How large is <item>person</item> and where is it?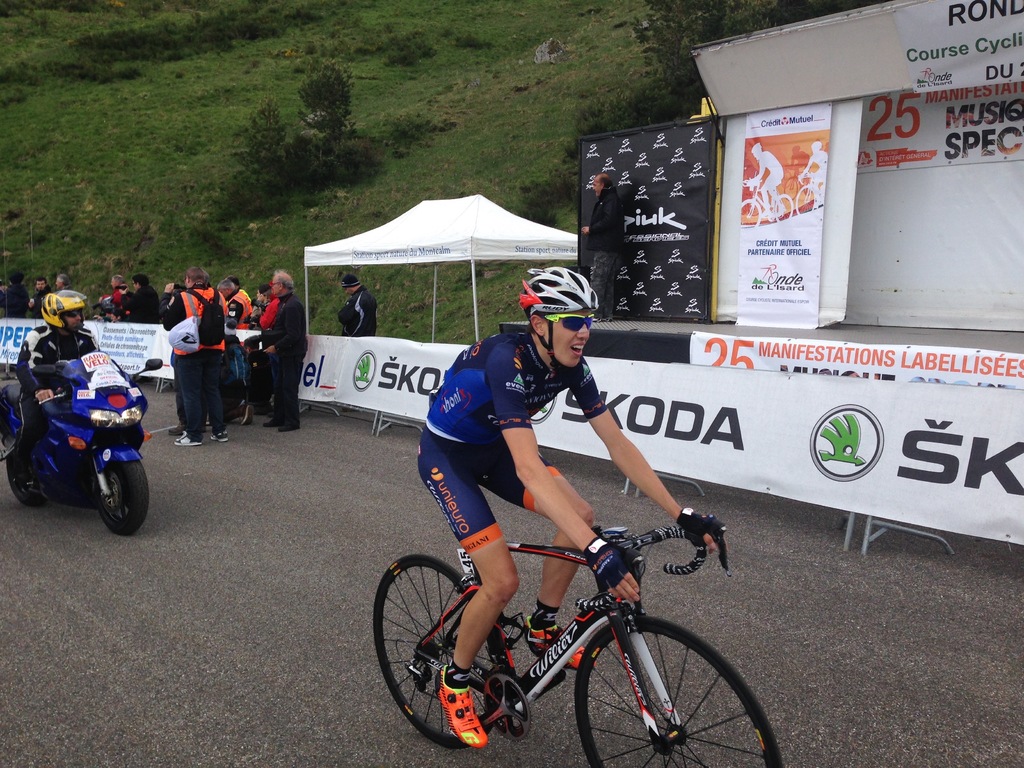
Bounding box: {"x1": 252, "y1": 282, "x2": 279, "y2": 337}.
